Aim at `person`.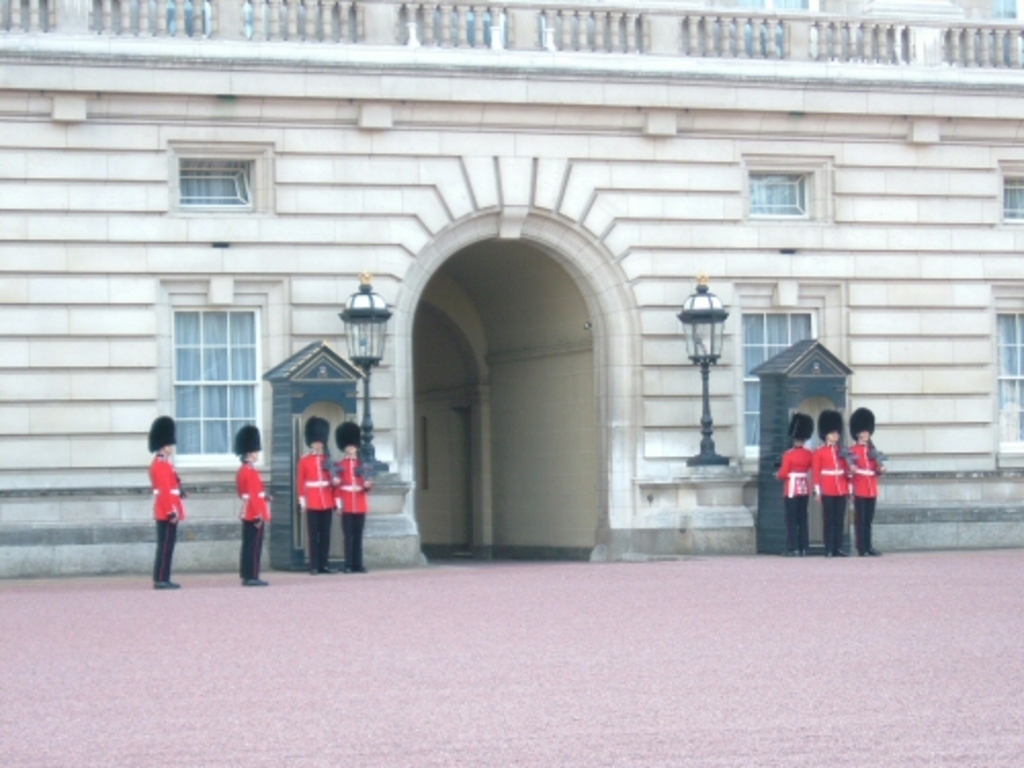
Aimed at <region>840, 403, 877, 567</region>.
